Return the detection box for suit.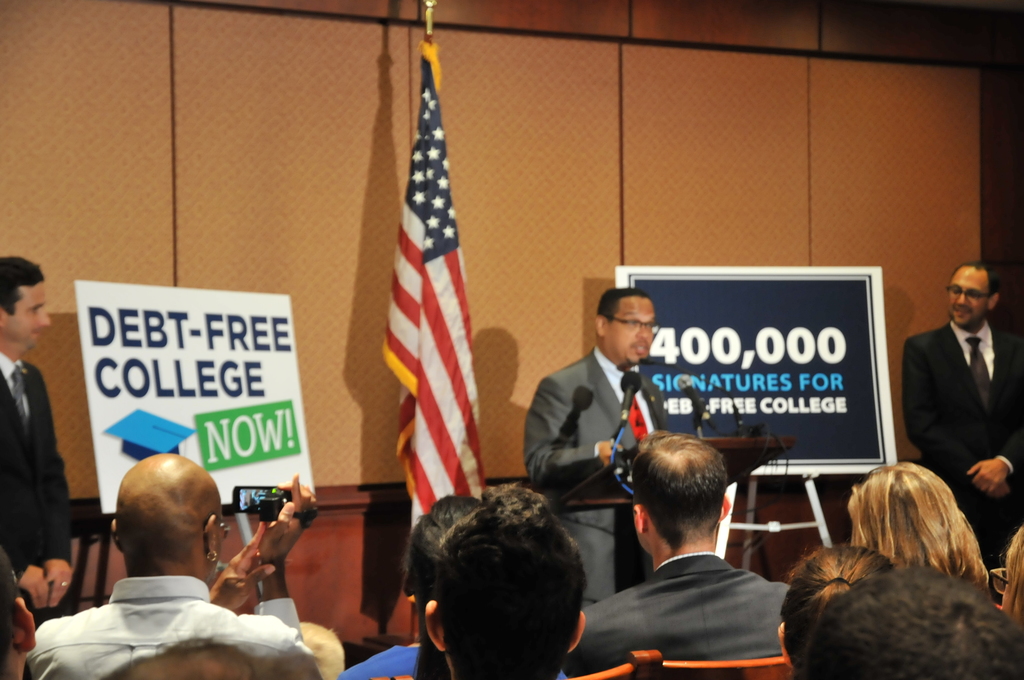
904, 280, 1023, 510.
